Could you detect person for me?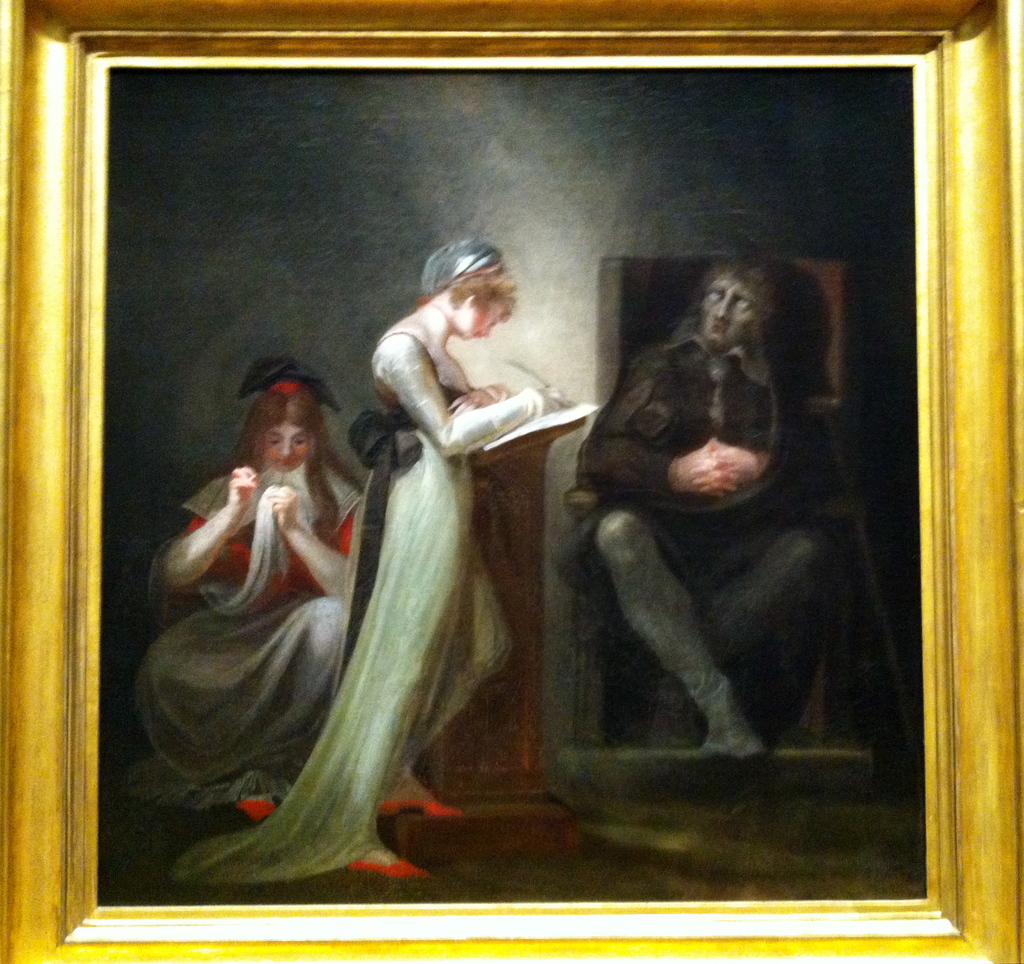
Detection result: 126 365 460 851.
